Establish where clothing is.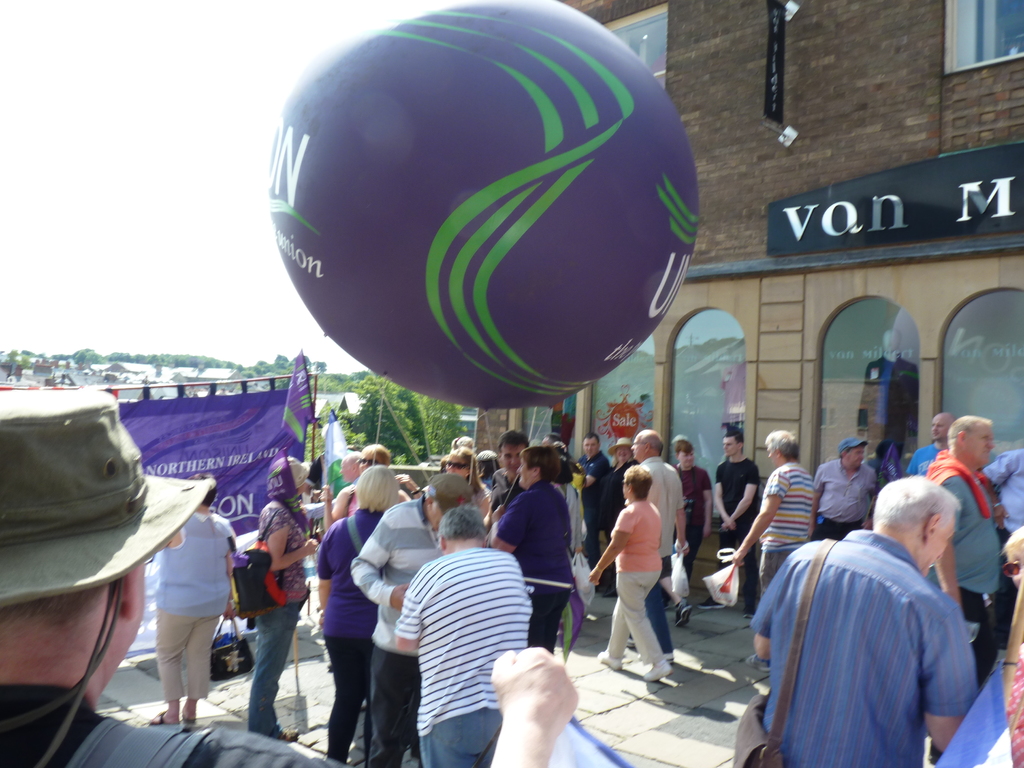
Established at BBox(975, 449, 1023, 648).
